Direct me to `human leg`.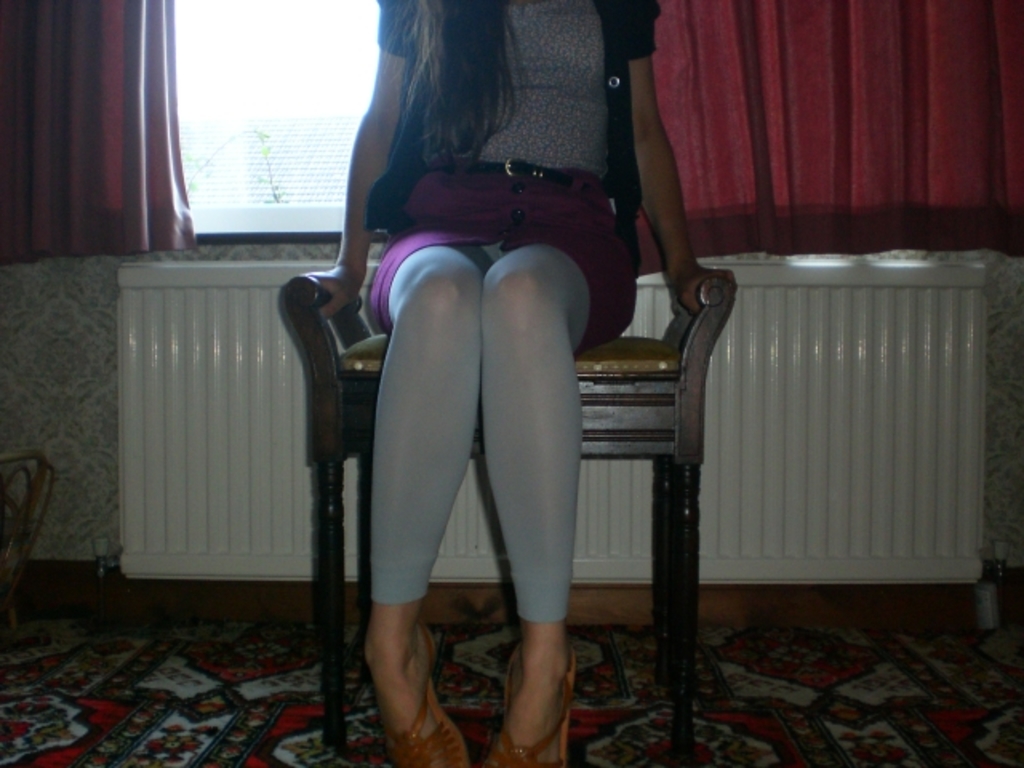
Direction: box=[477, 240, 635, 766].
